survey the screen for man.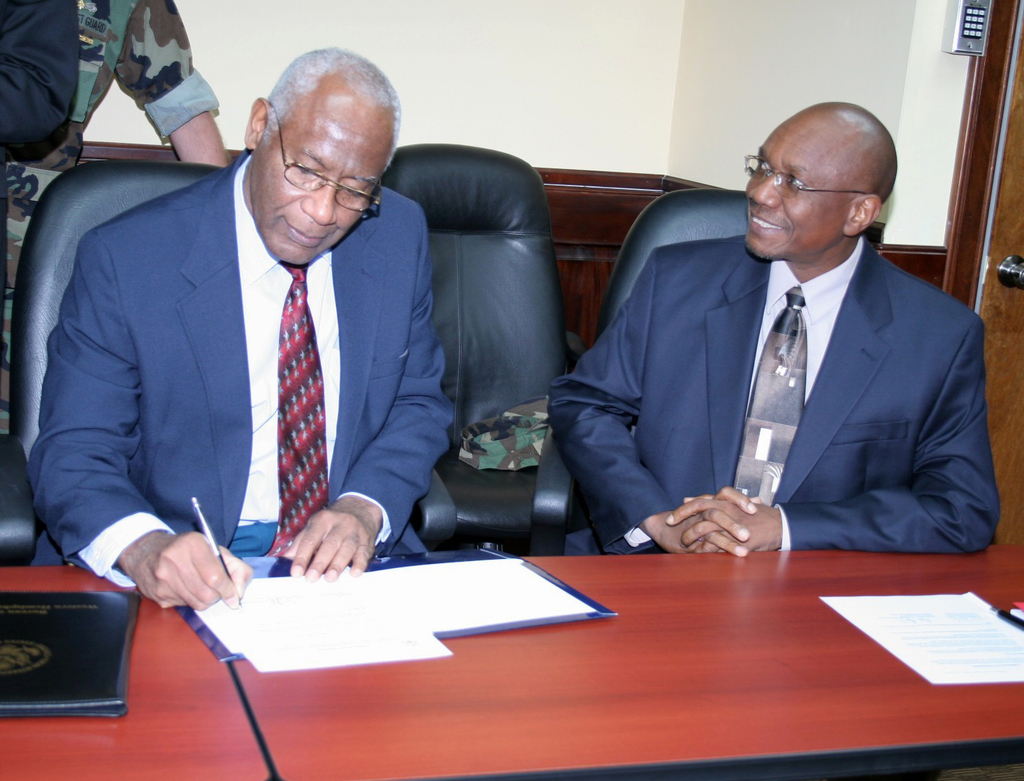
Survey found: [x1=3, y1=0, x2=232, y2=183].
